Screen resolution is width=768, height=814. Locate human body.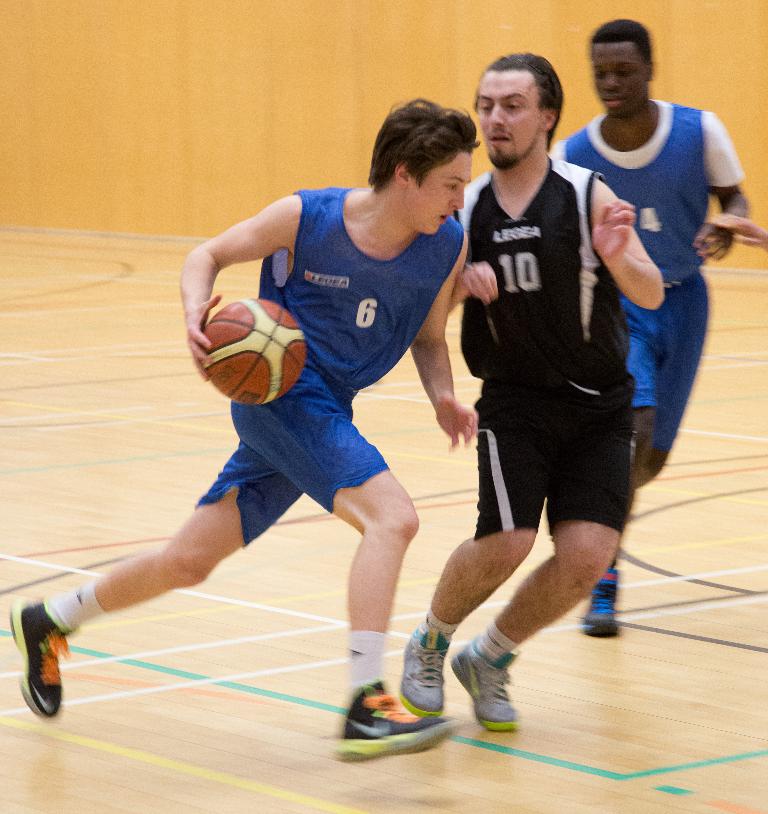
region(397, 50, 667, 733).
